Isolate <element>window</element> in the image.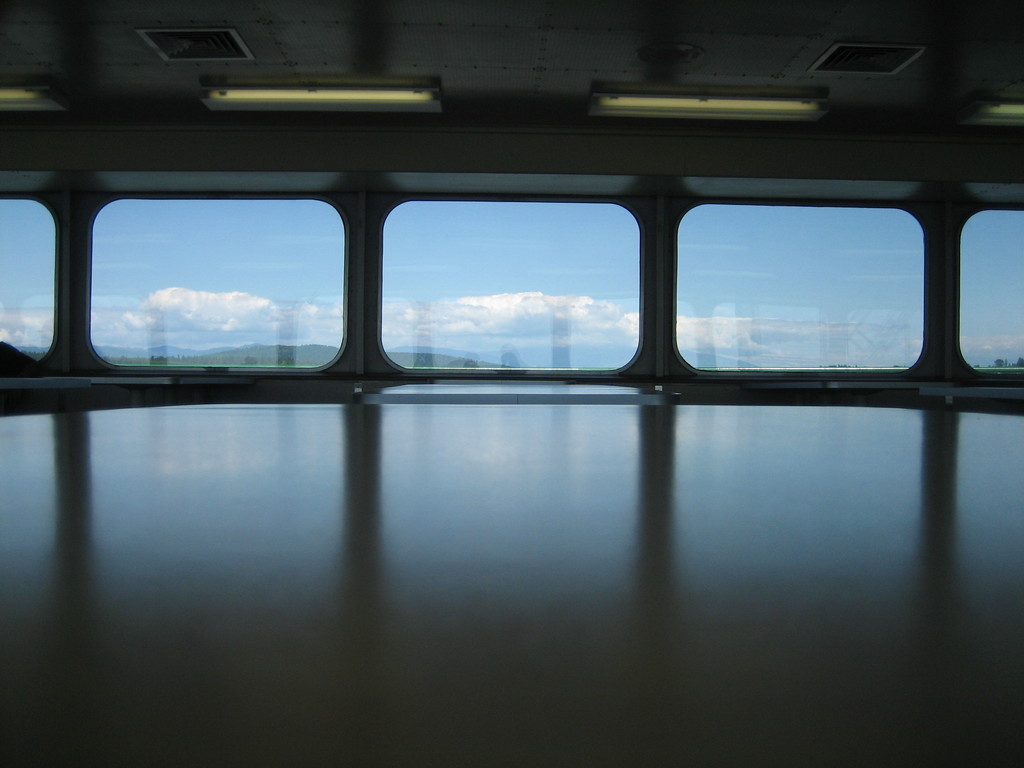
Isolated region: x1=0 y1=196 x2=54 y2=367.
